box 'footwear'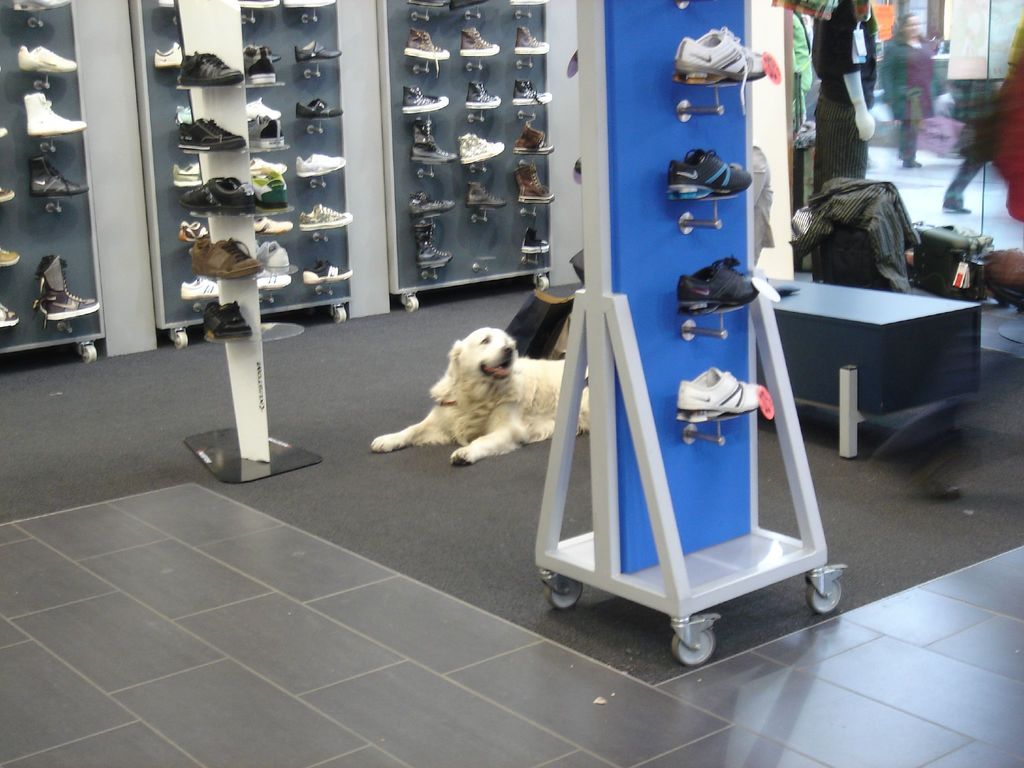
[401, 84, 451, 113]
